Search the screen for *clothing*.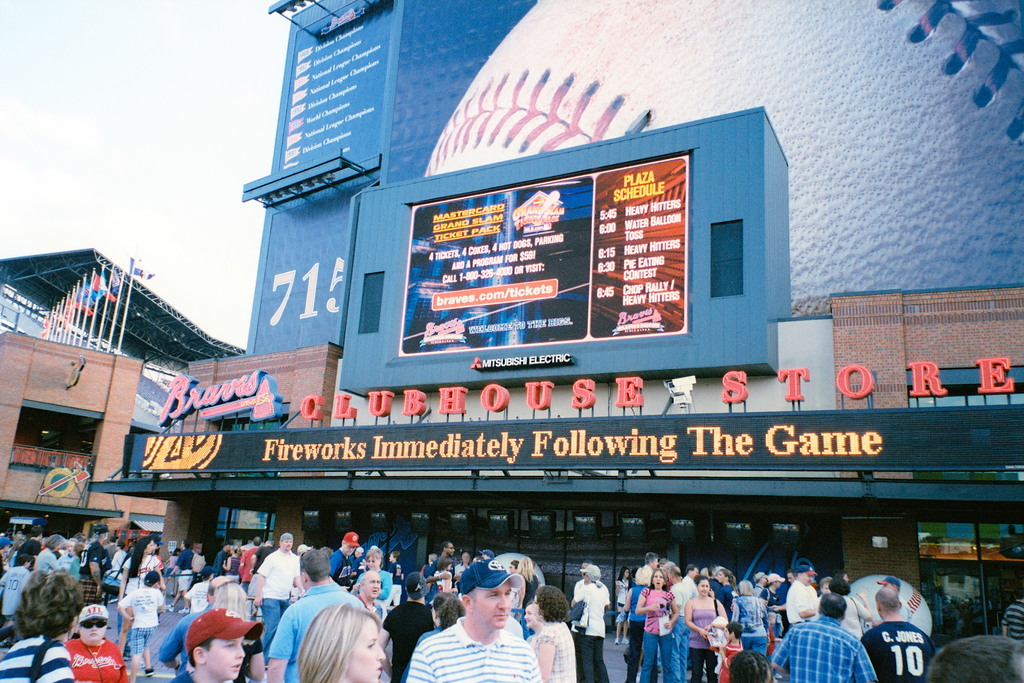
Found at rect(262, 584, 367, 680).
